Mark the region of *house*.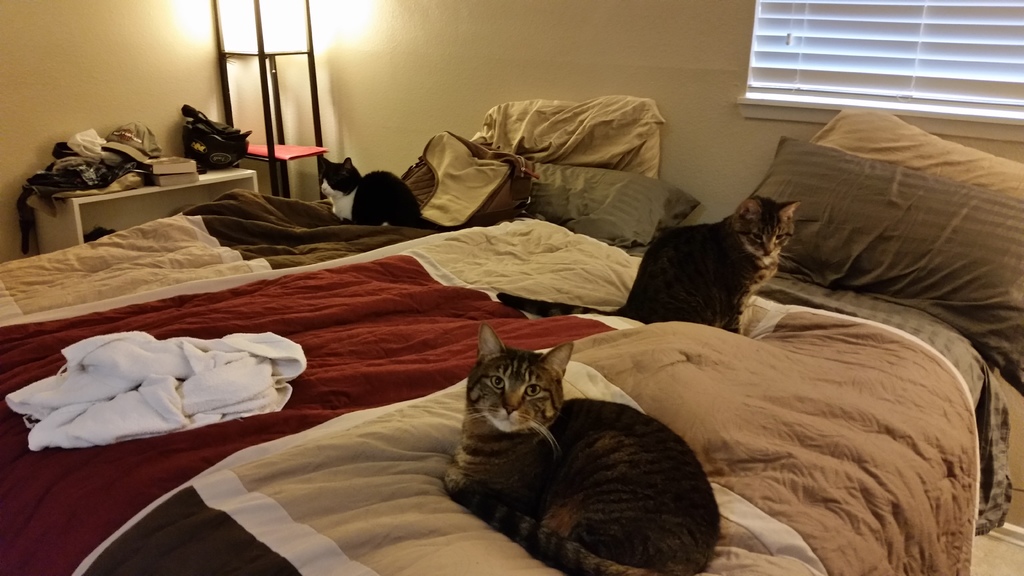
Region: (0, 0, 1023, 575).
